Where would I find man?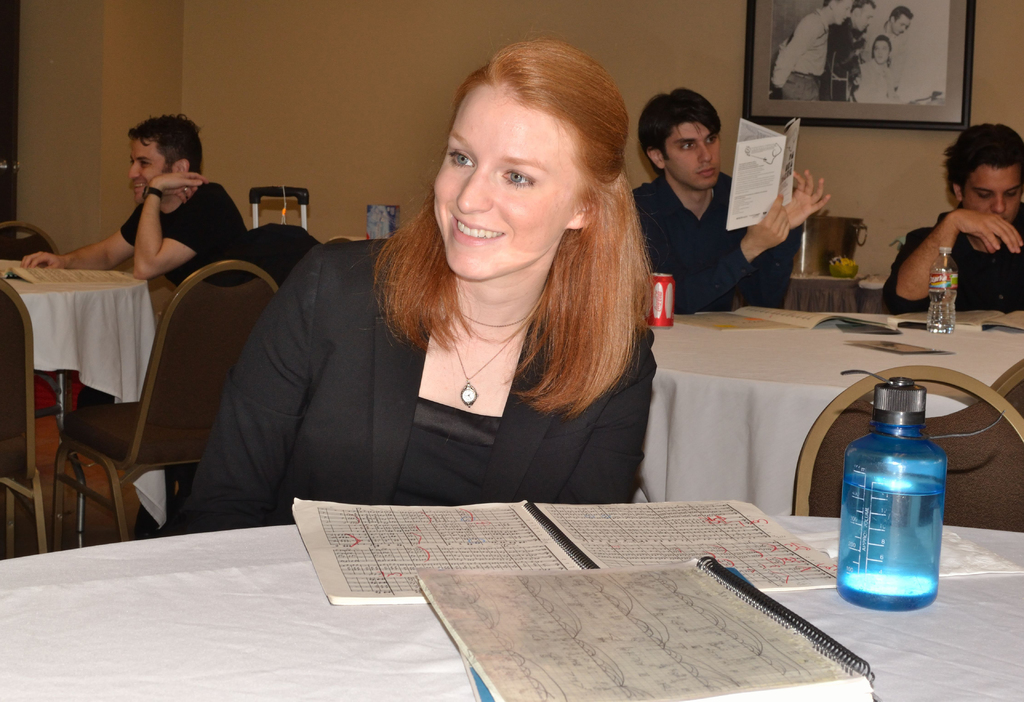
At [820, 0, 879, 99].
